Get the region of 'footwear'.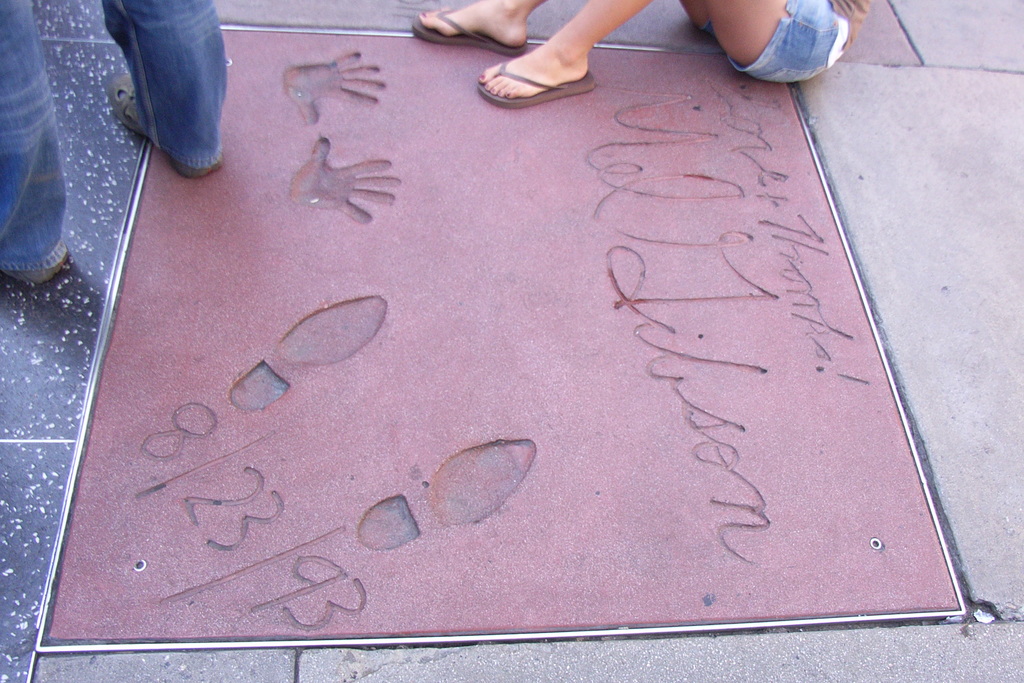
l=4, t=253, r=72, b=286.
